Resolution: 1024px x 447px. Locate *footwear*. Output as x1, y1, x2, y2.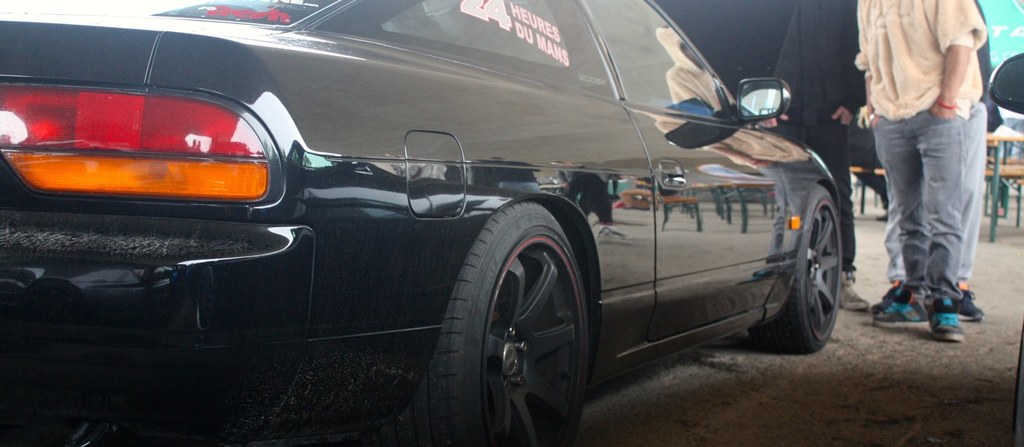
956, 283, 986, 328.
